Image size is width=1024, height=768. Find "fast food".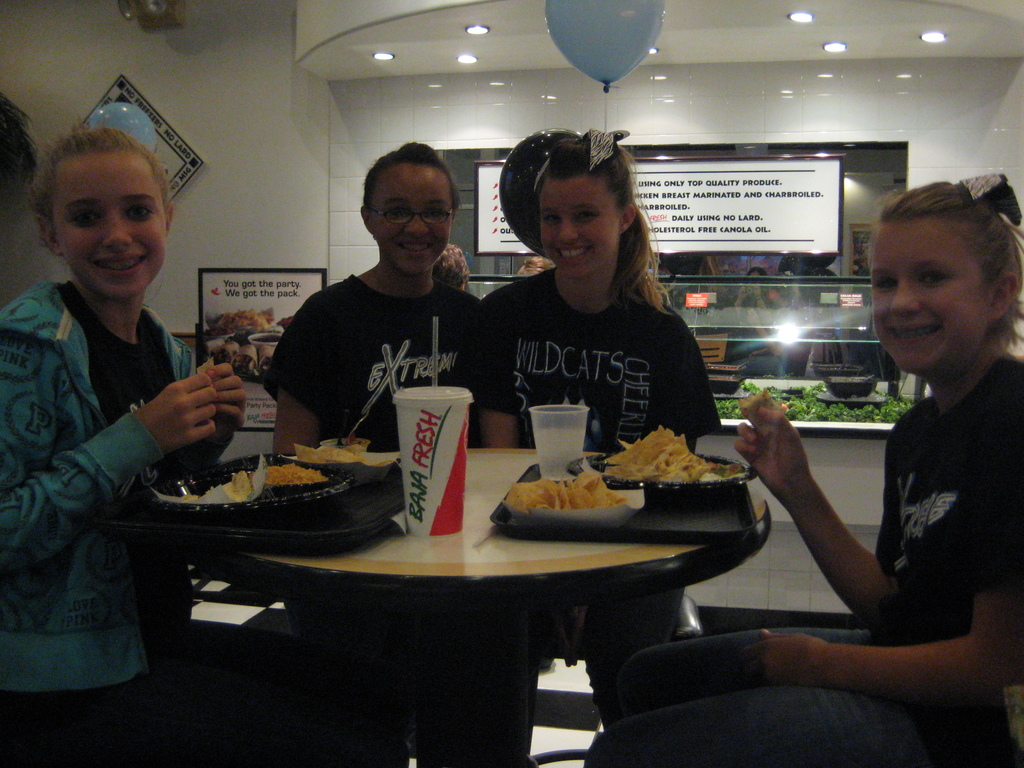
202:474:253:499.
